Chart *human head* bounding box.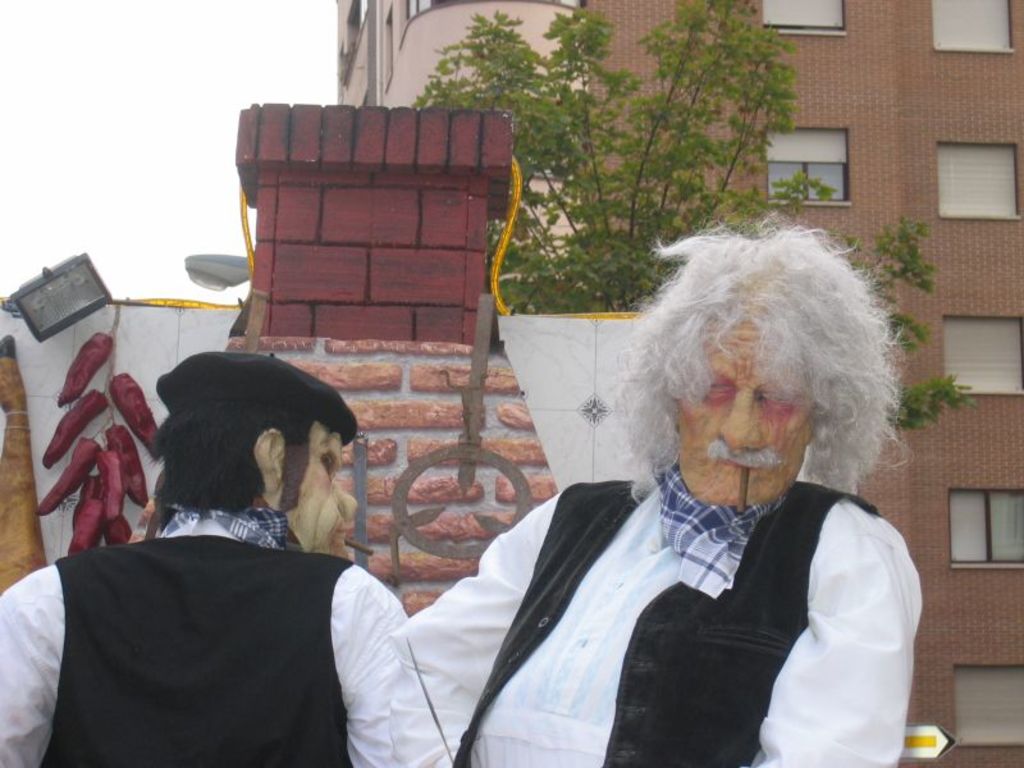
Charted: Rect(154, 346, 362, 562).
